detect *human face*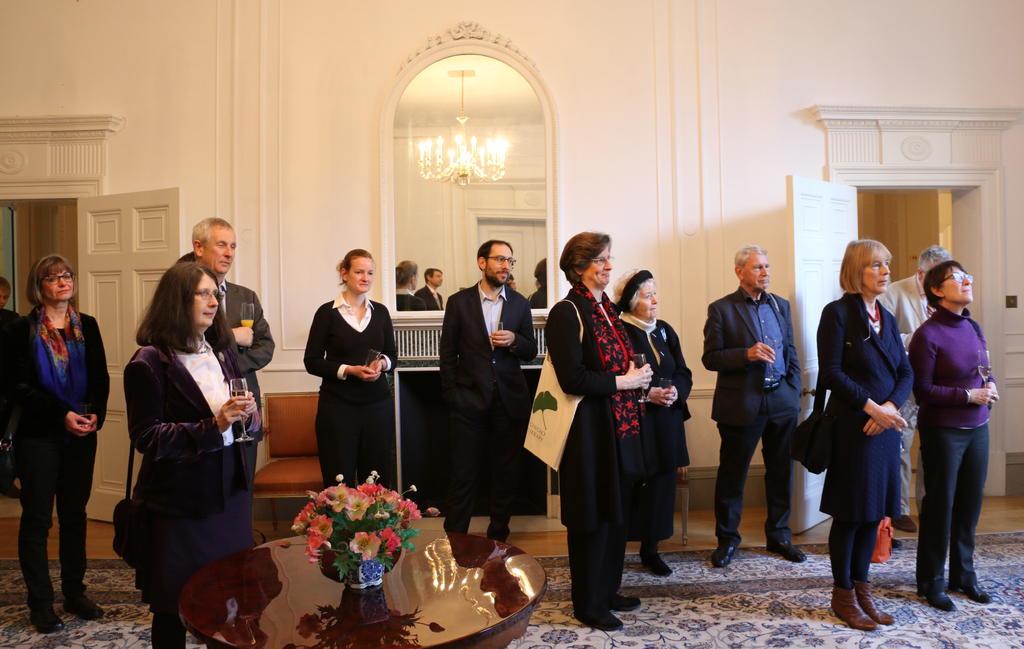
bbox=(861, 262, 893, 293)
